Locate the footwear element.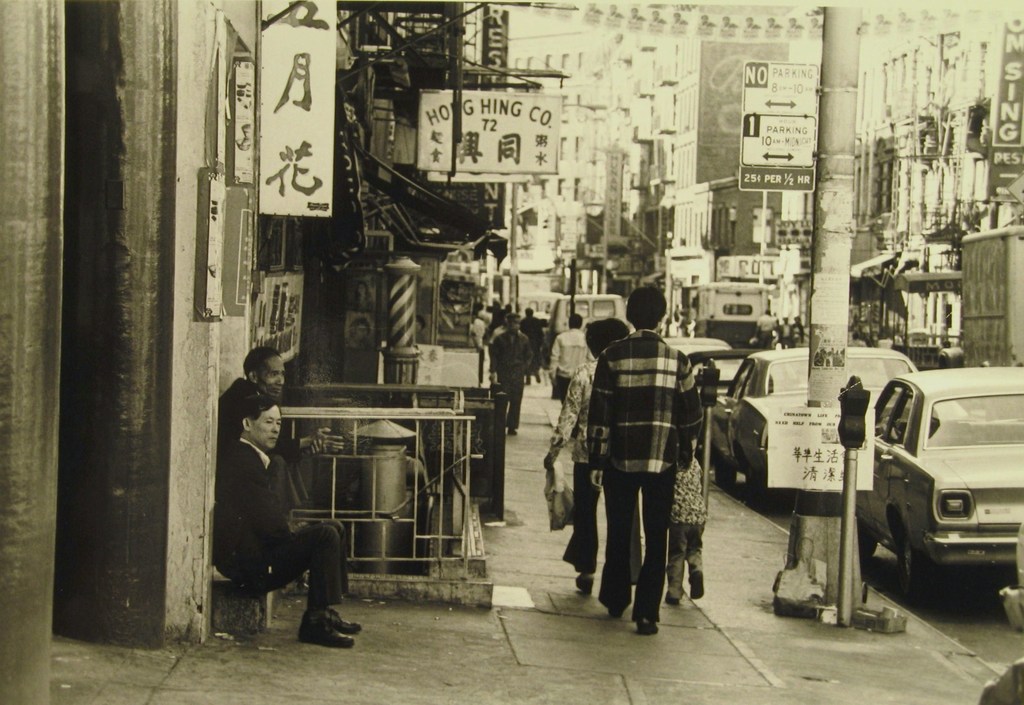
Element bbox: <box>665,585,686,604</box>.
